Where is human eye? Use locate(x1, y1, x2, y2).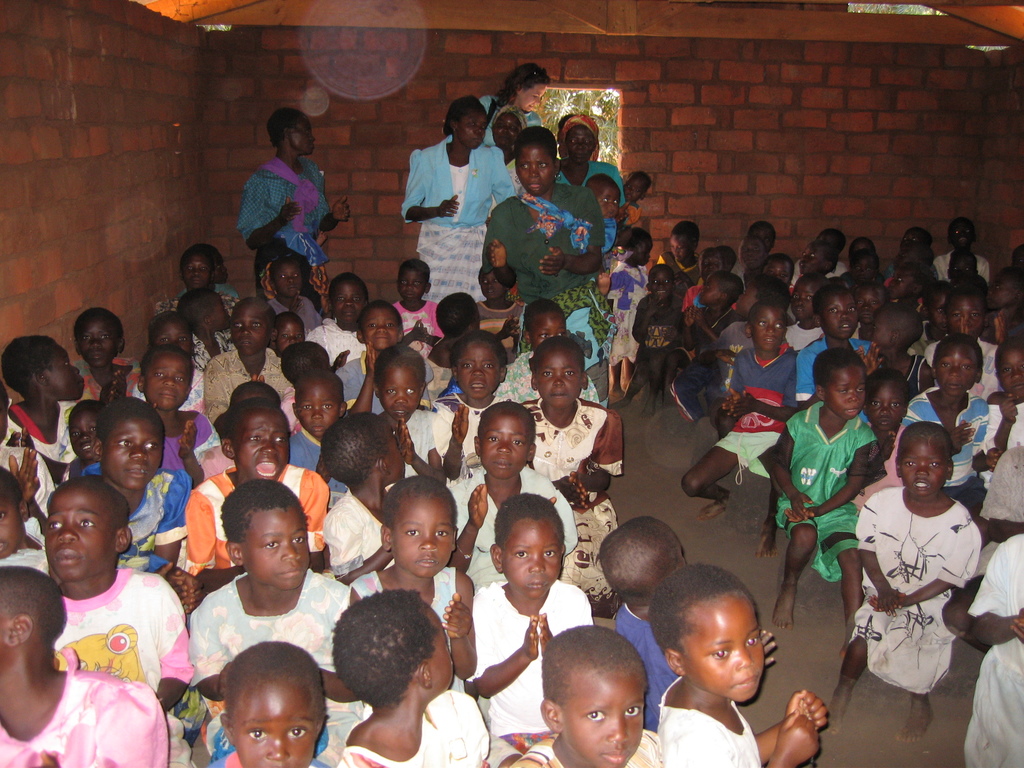
locate(872, 324, 879, 330).
